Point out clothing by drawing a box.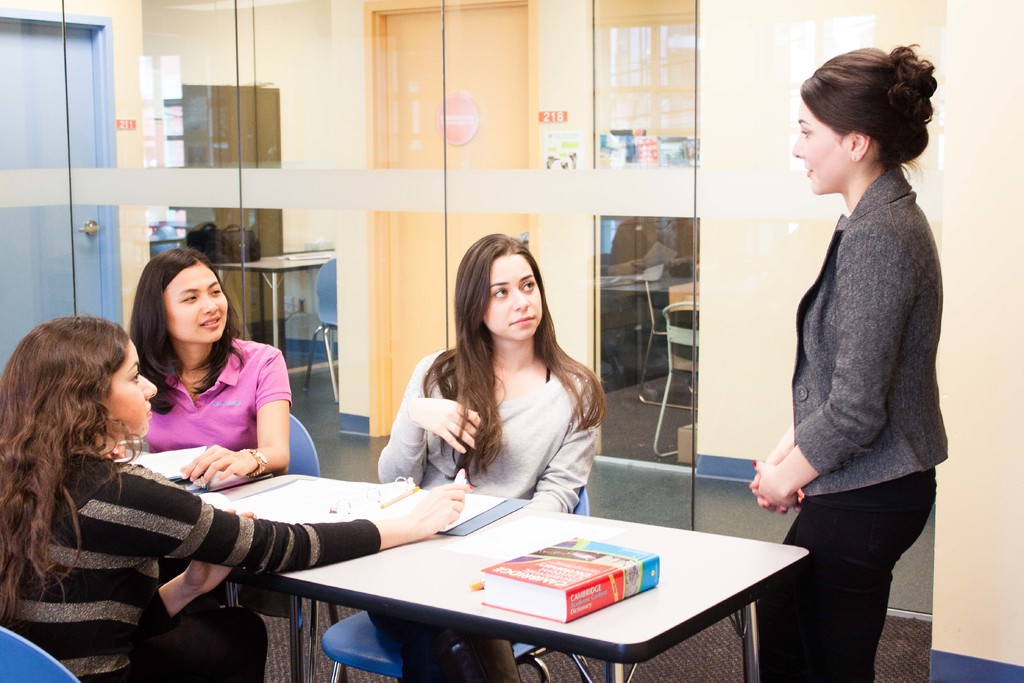
374:340:609:682.
